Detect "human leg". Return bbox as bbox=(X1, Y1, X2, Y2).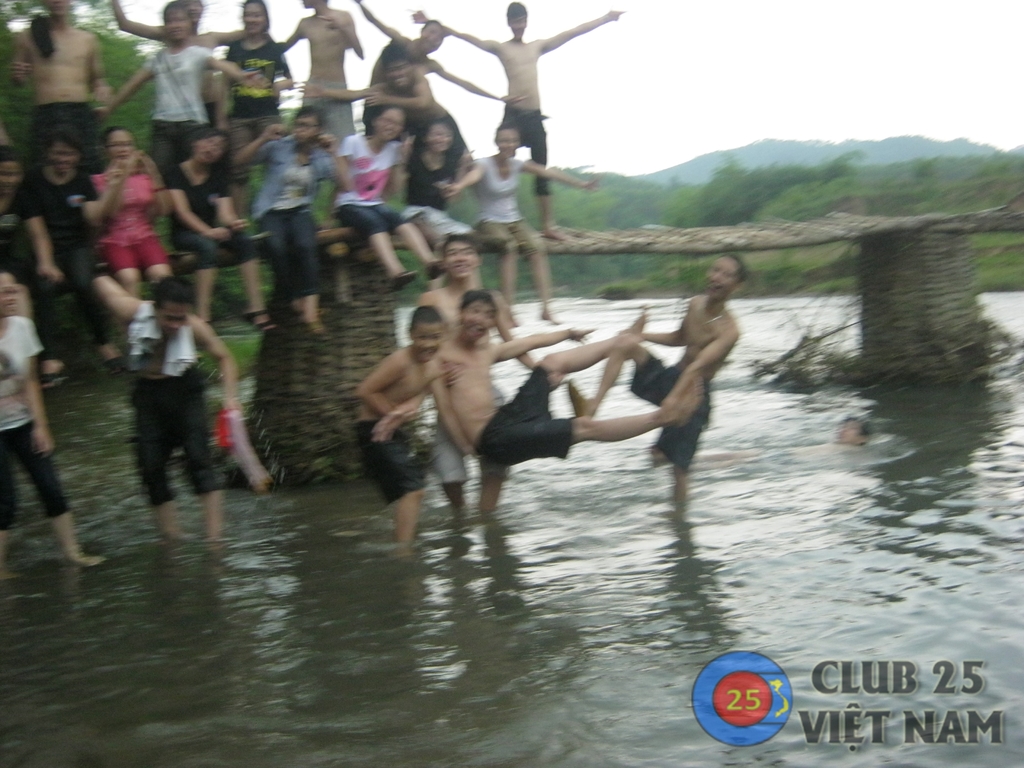
bbox=(262, 203, 310, 311).
